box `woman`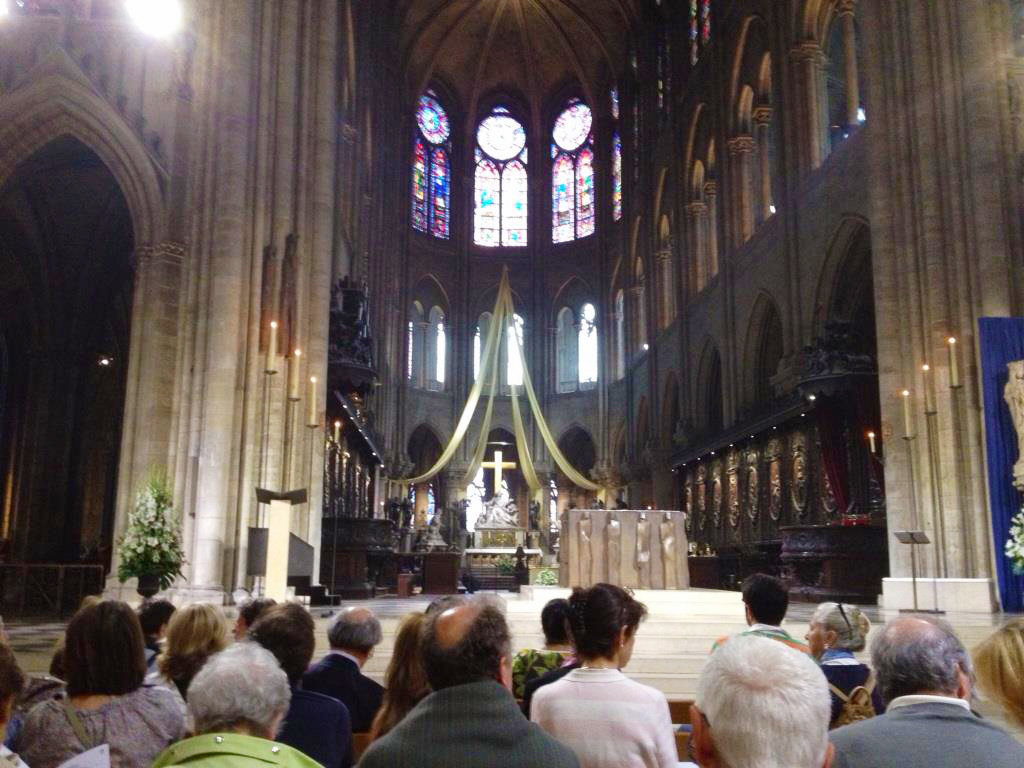
151,599,231,726
